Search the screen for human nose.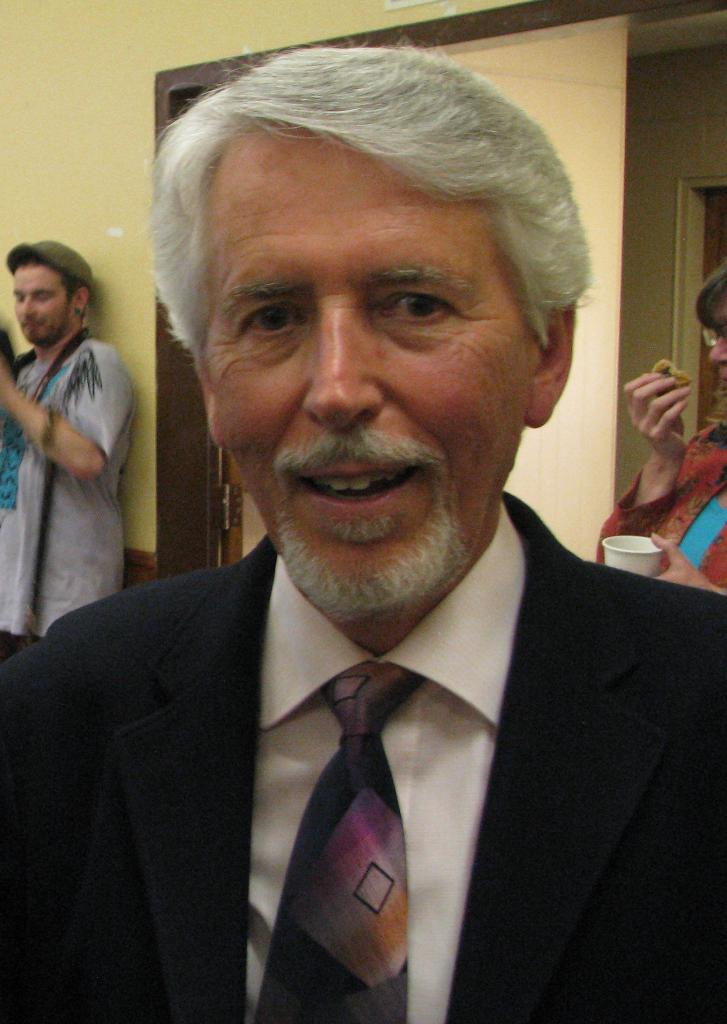
Found at l=704, t=339, r=721, b=362.
